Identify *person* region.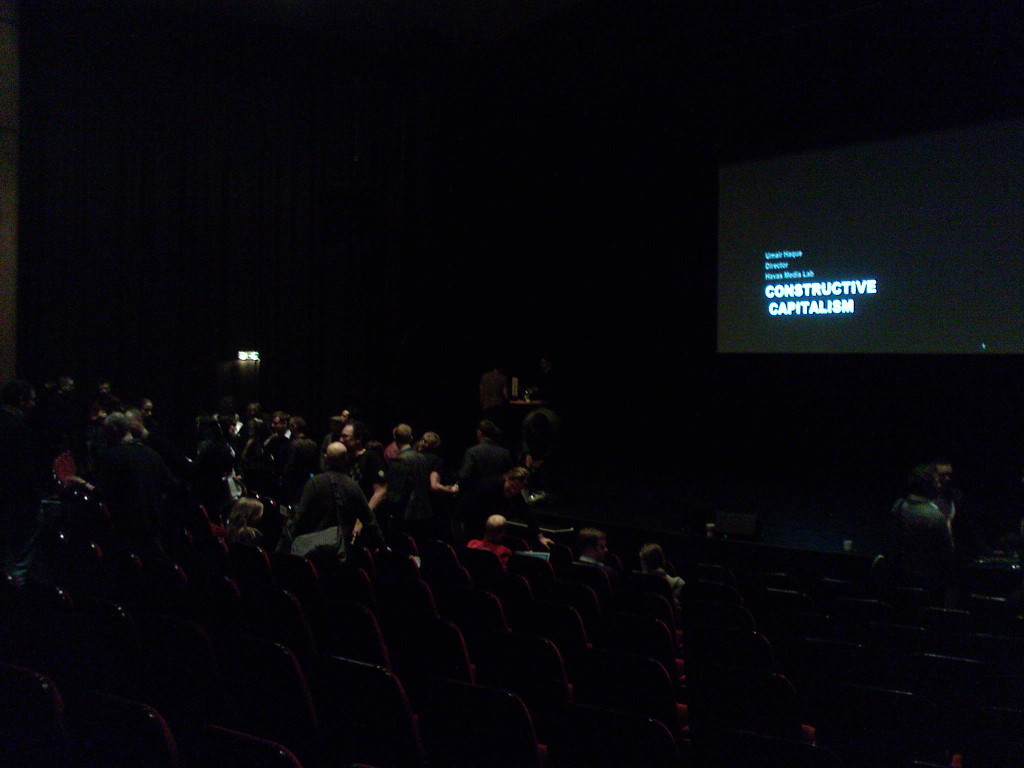
Region: crop(622, 543, 689, 617).
